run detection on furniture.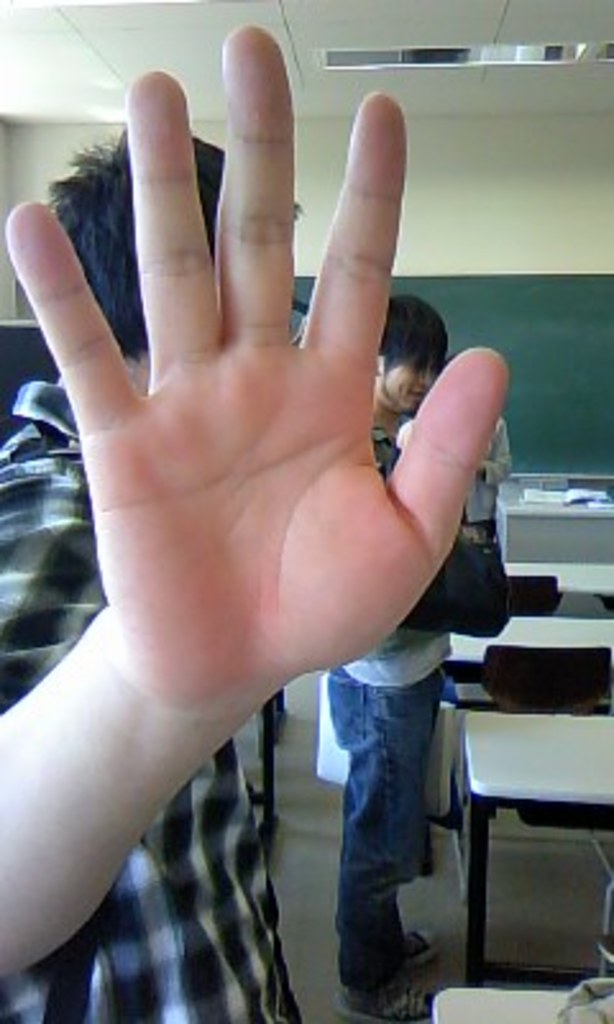
Result: region(437, 563, 611, 1021).
